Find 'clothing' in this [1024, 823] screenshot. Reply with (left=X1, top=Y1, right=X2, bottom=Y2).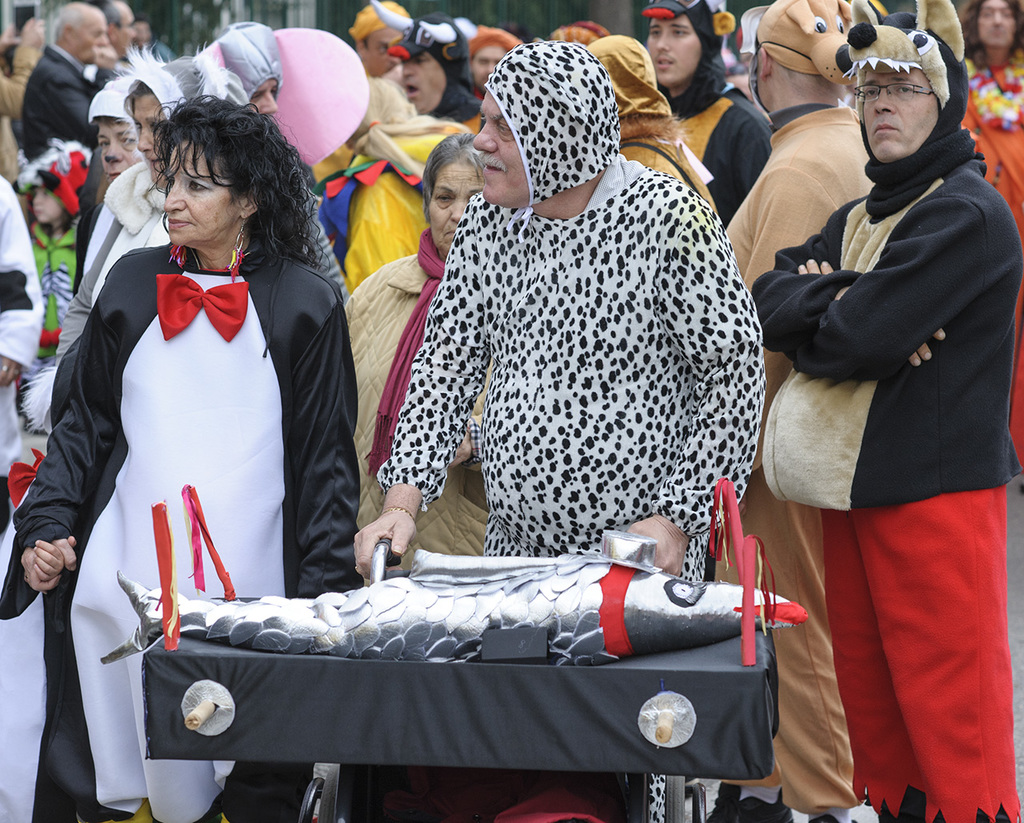
(left=343, top=0, right=417, bottom=39).
